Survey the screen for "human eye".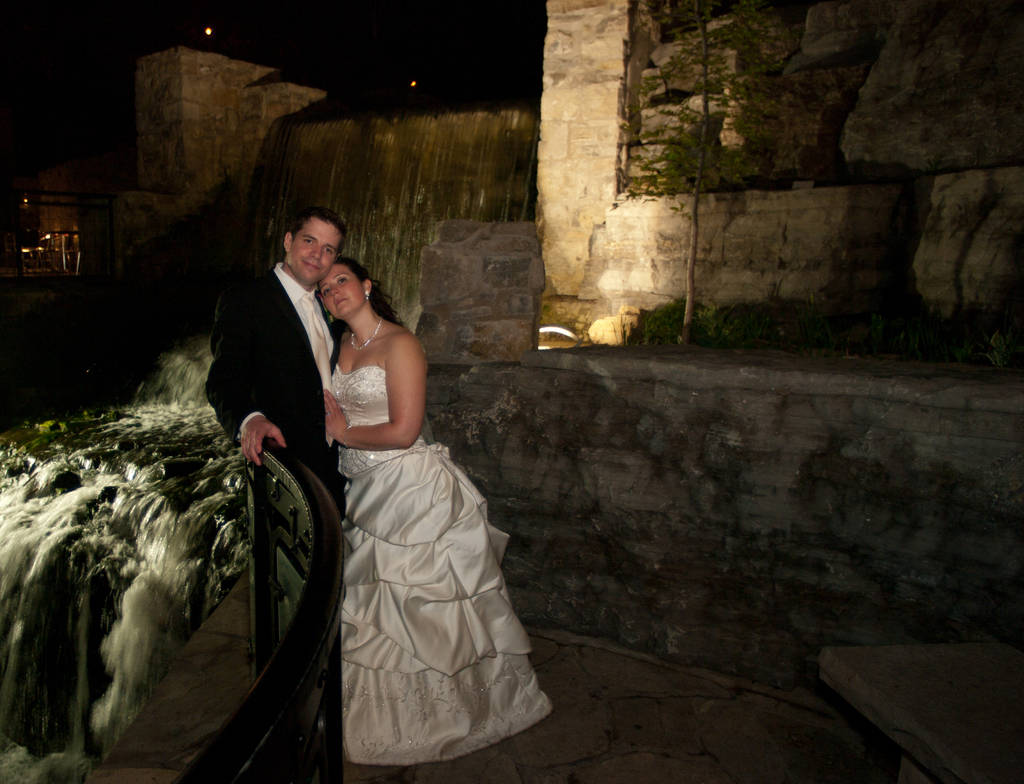
Survey found: 299:236:317:247.
